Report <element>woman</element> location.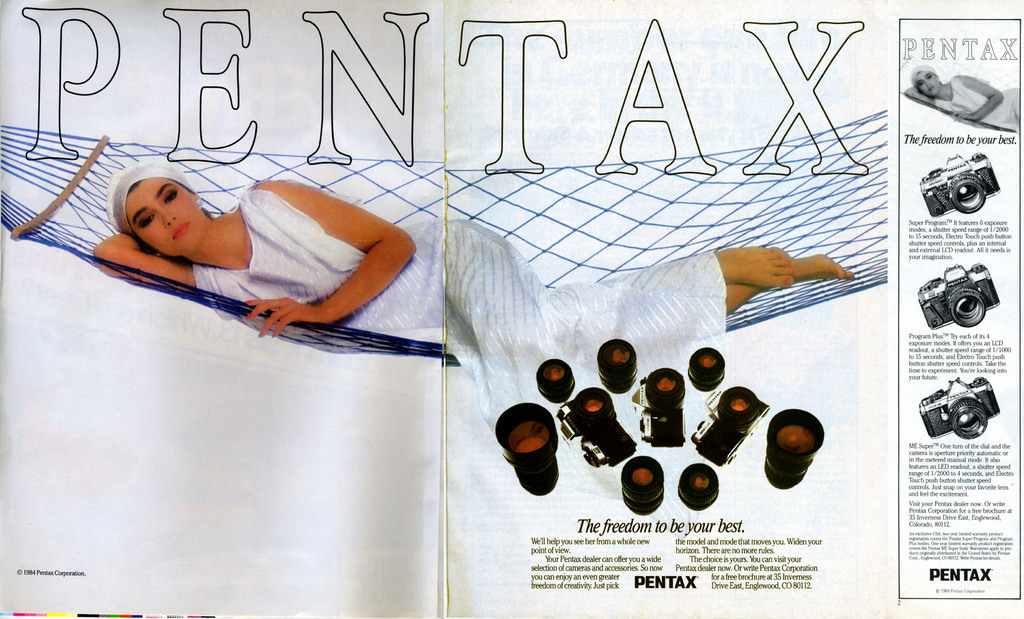
Report: 88 160 858 507.
